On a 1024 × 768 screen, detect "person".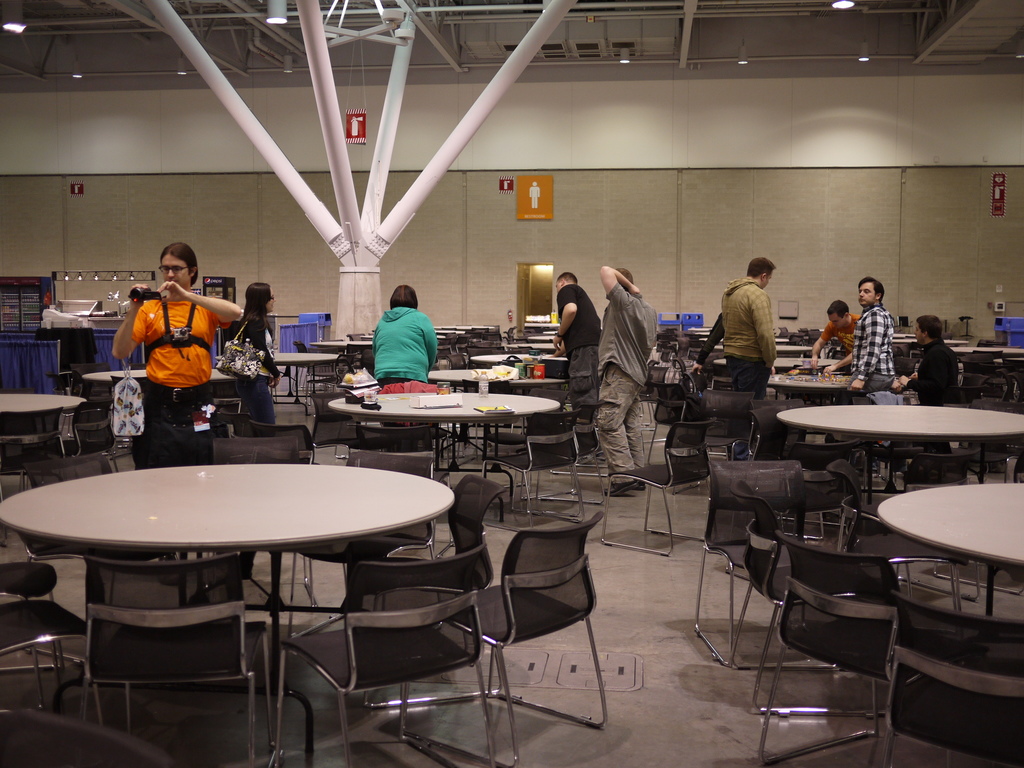
371:284:437:388.
